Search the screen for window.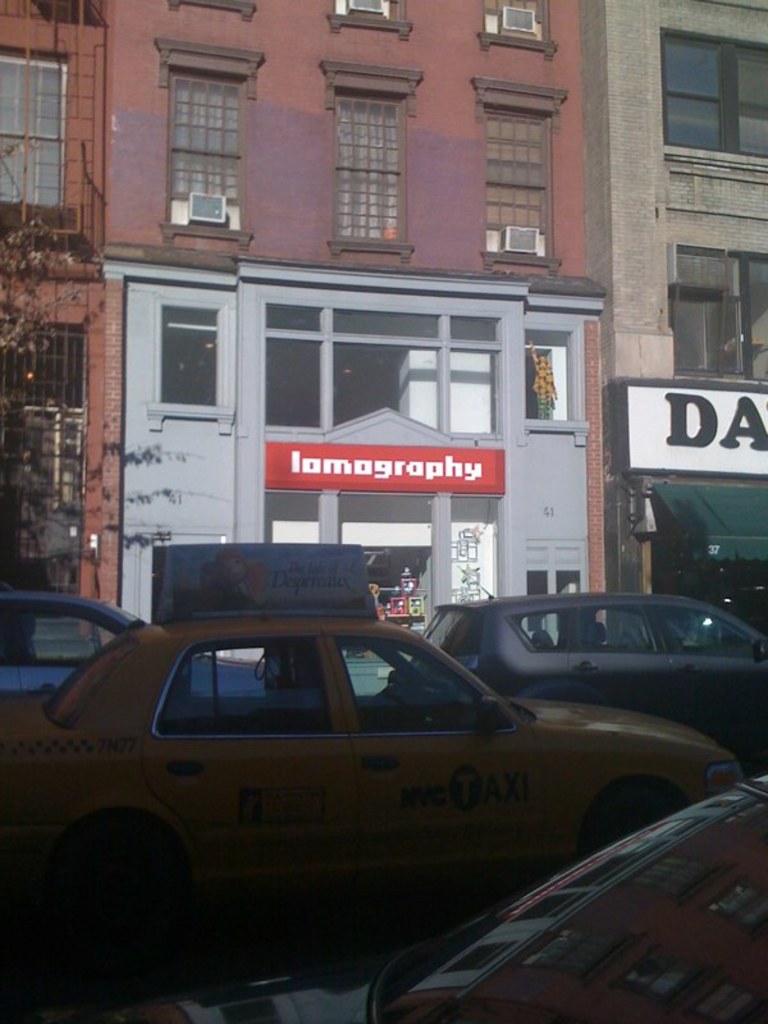
Found at x1=168 y1=0 x2=260 y2=22.
